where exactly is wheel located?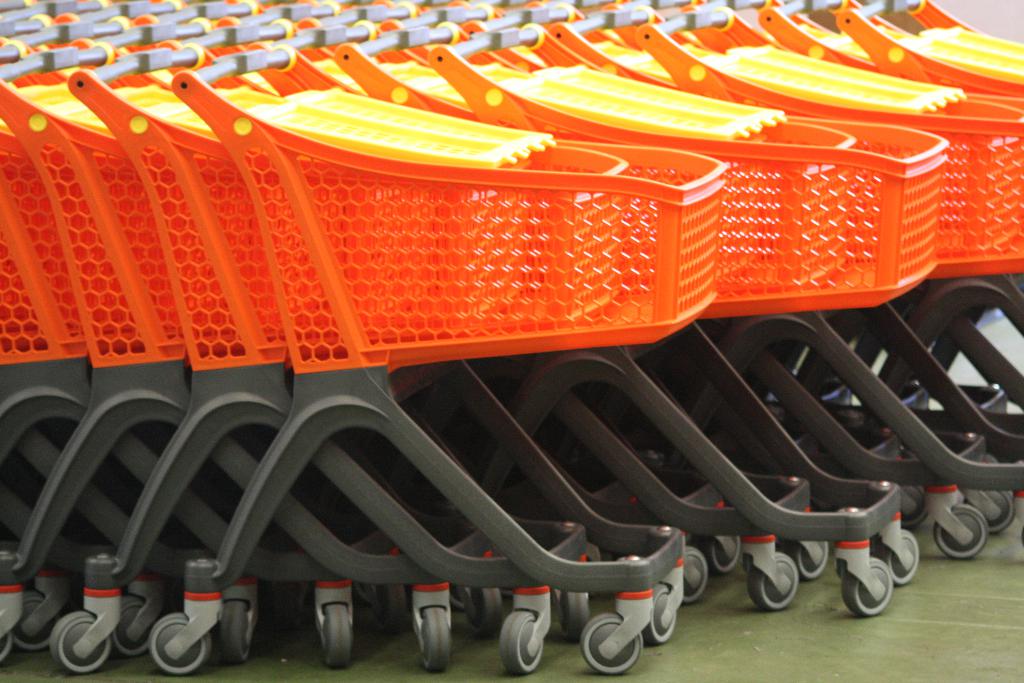
Its bounding box is <box>497,604,547,677</box>.
